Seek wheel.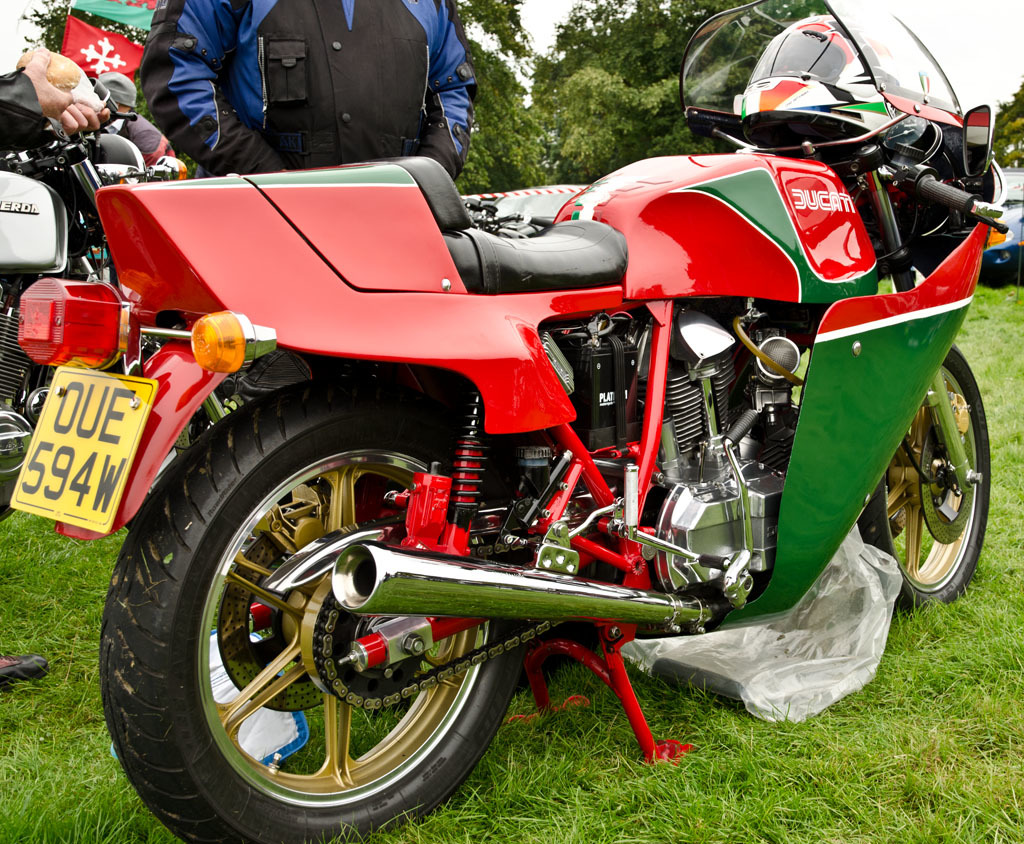
bbox=[95, 385, 527, 843].
